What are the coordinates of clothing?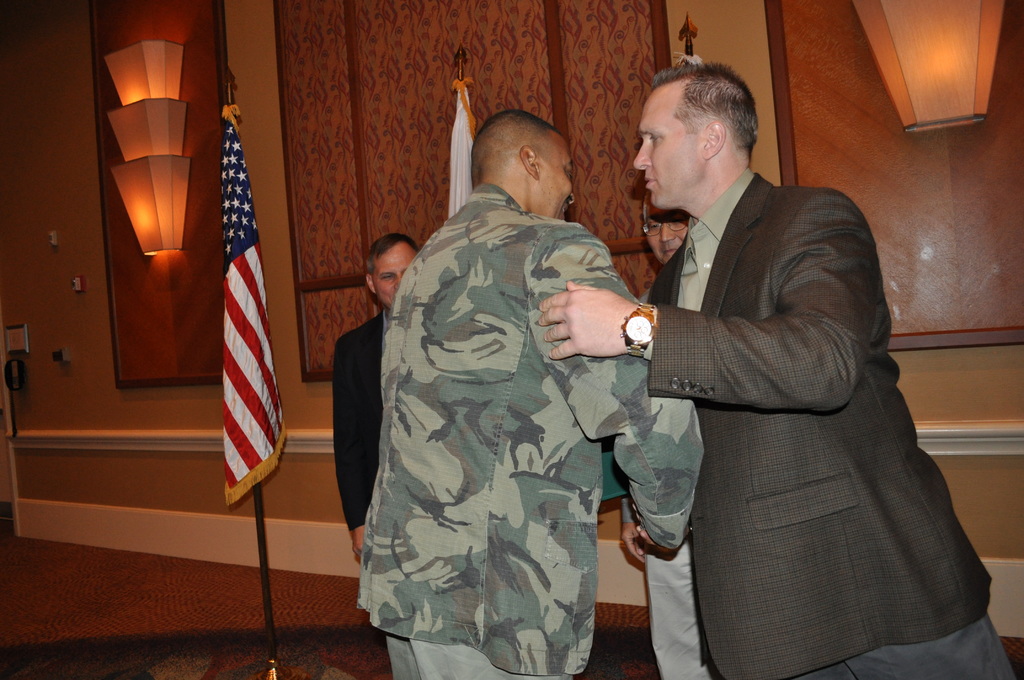
region(325, 319, 396, 531).
